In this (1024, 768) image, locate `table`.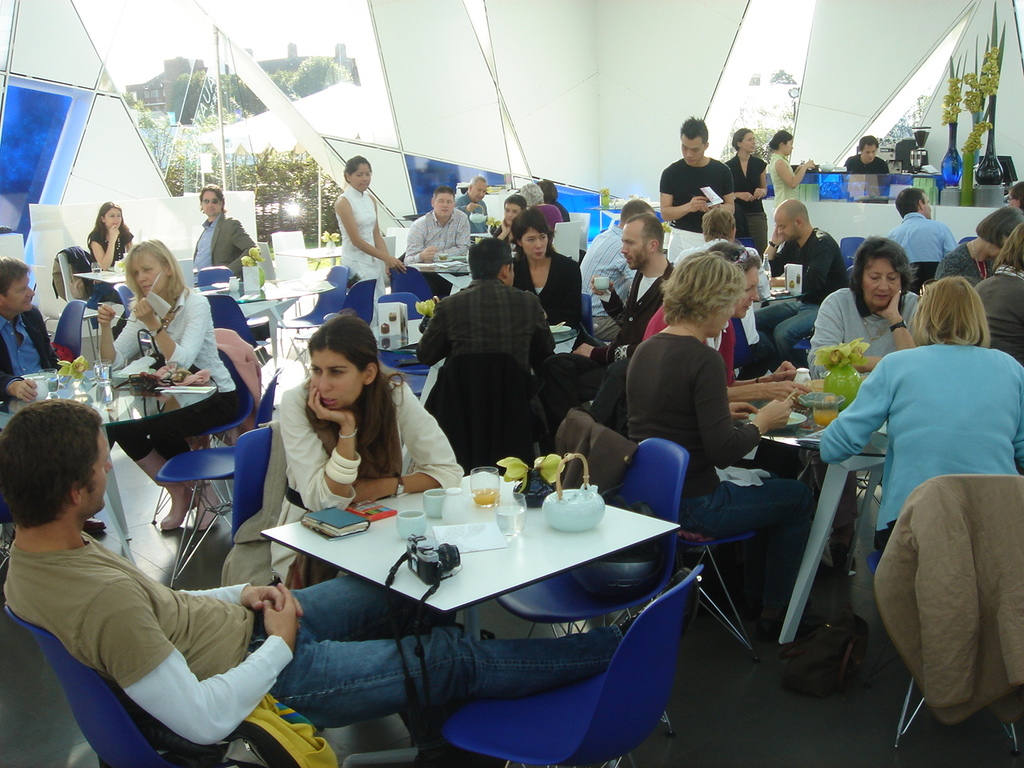
Bounding box: [0,368,215,562].
